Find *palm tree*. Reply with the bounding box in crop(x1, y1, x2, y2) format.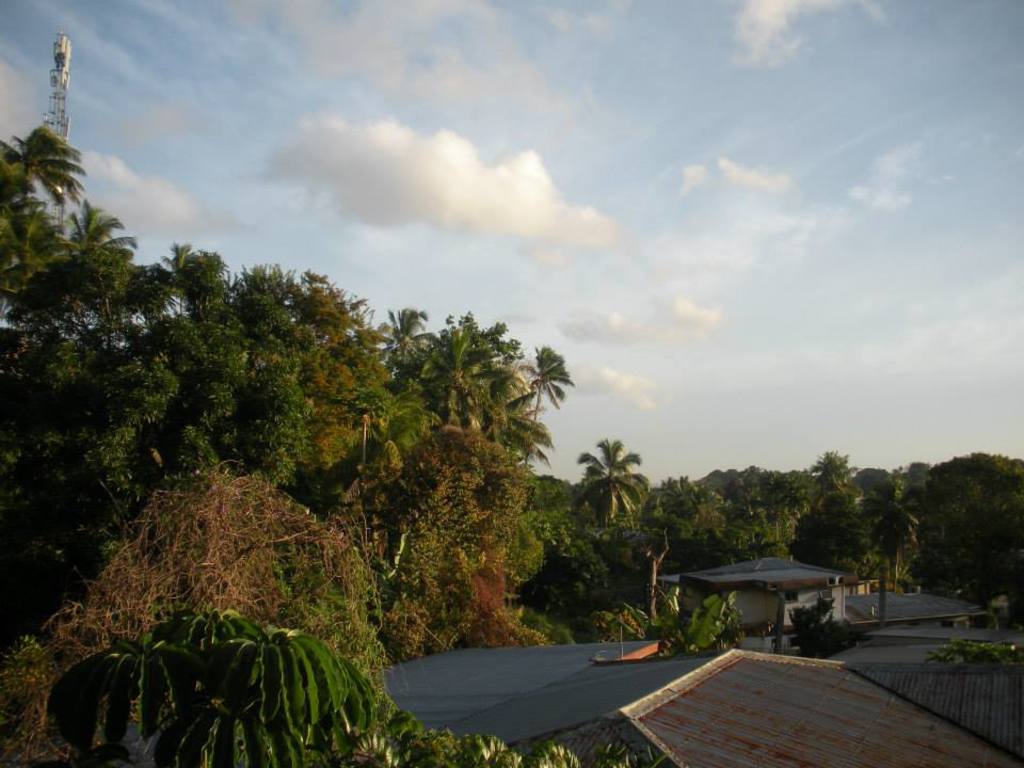
crop(783, 455, 887, 625).
